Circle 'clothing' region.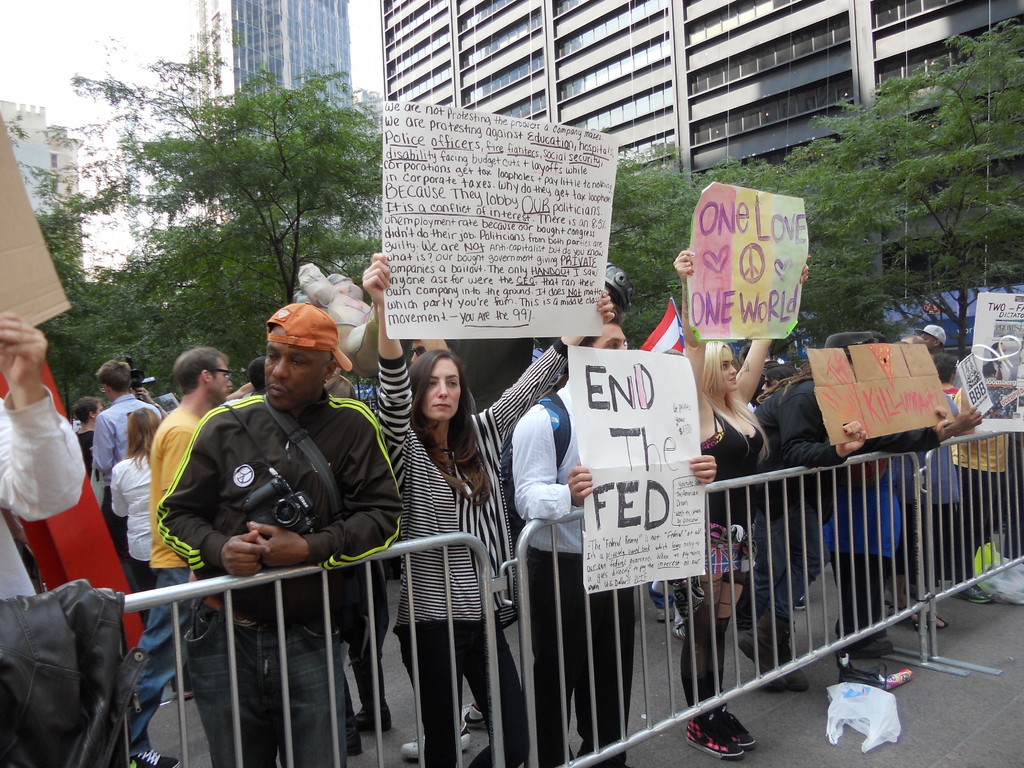
Region: left=687, top=396, right=758, bottom=715.
